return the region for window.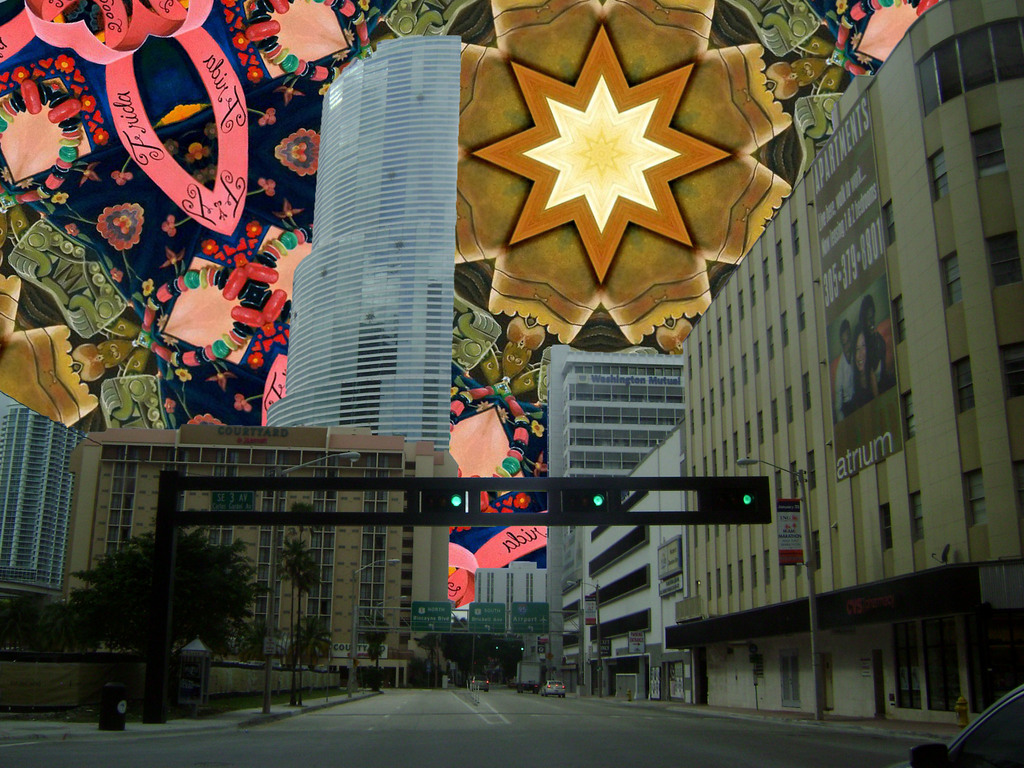
{"x1": 942, "y1": 250, "x2": 970, "y2": 307}.
